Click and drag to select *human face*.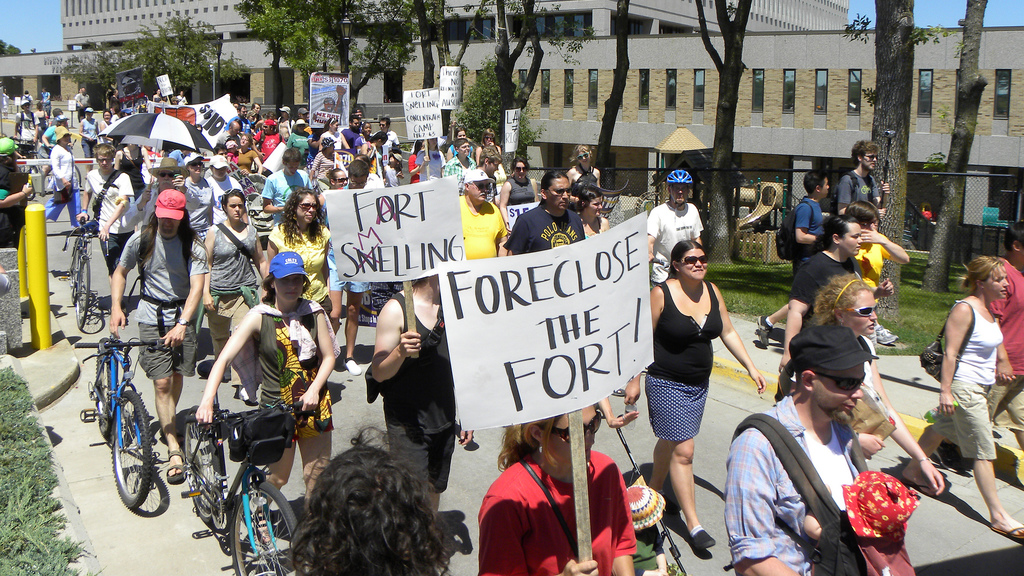
Selection: bbox=[671, 182, 692, 205].
